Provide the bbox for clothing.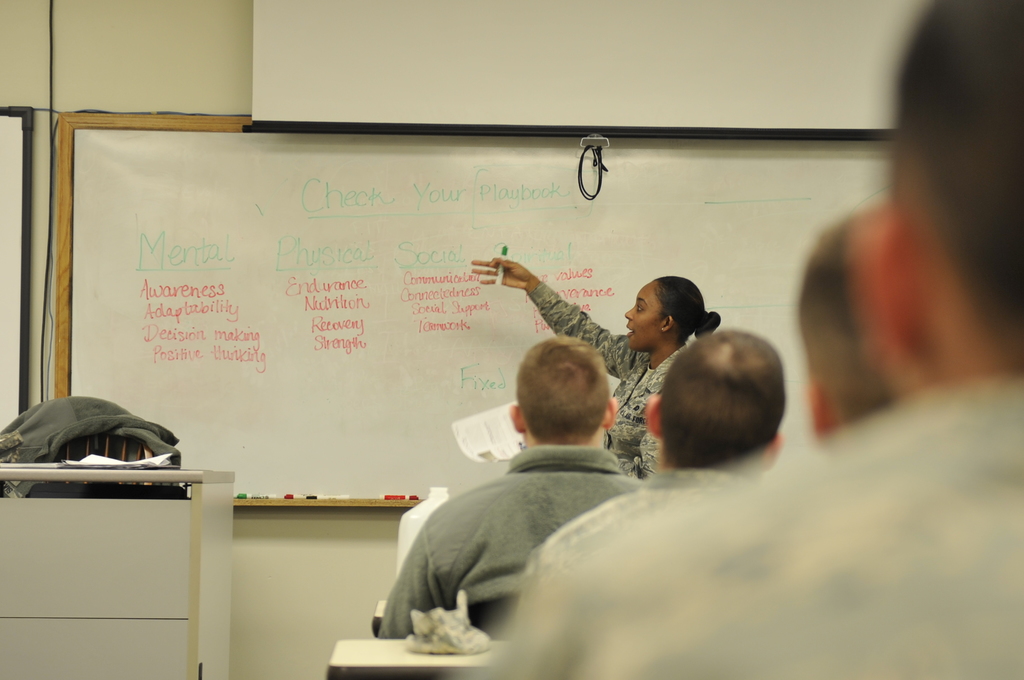
box=[521, 469, 748, 642].
